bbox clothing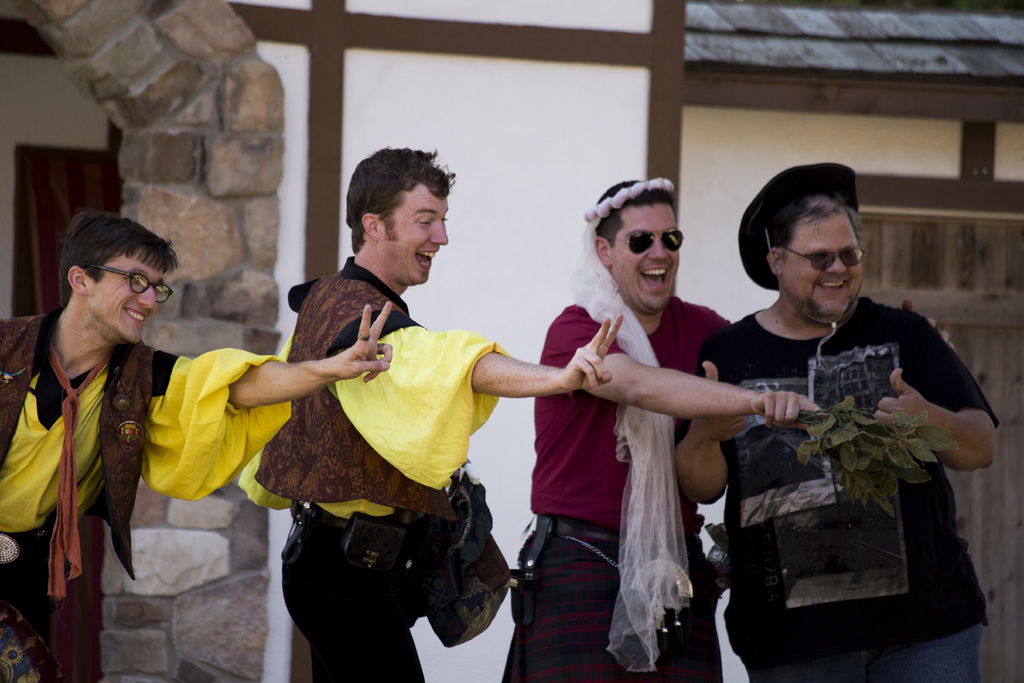
detection(716, 263, 988, 646)
